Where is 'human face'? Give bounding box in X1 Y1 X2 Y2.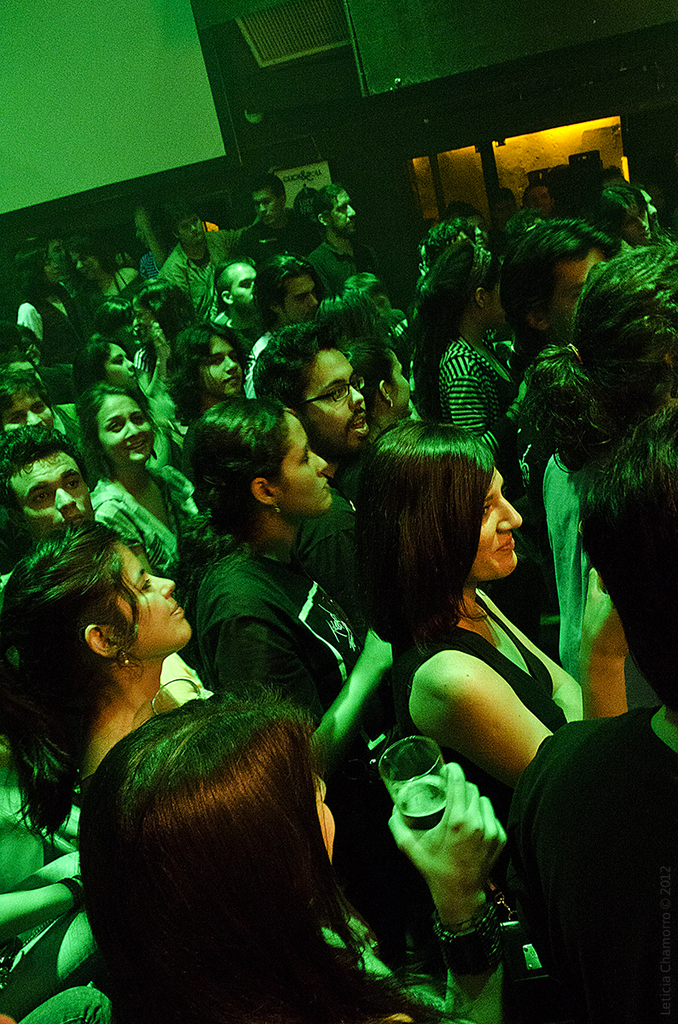
121 545 190 655.
